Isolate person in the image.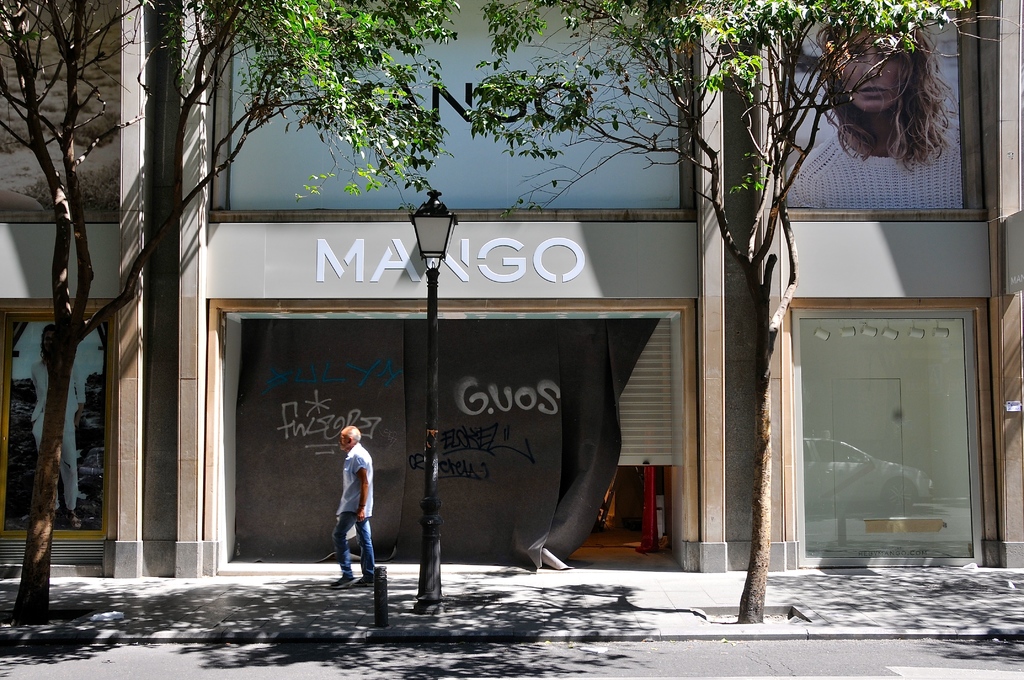
Isolated region: l=30, t=324, r=85, b=531.
